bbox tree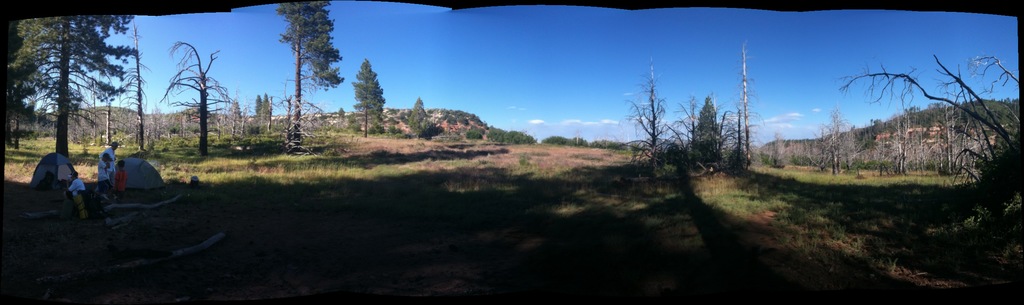
(left=11, top=13, right=140, bottom=160)
